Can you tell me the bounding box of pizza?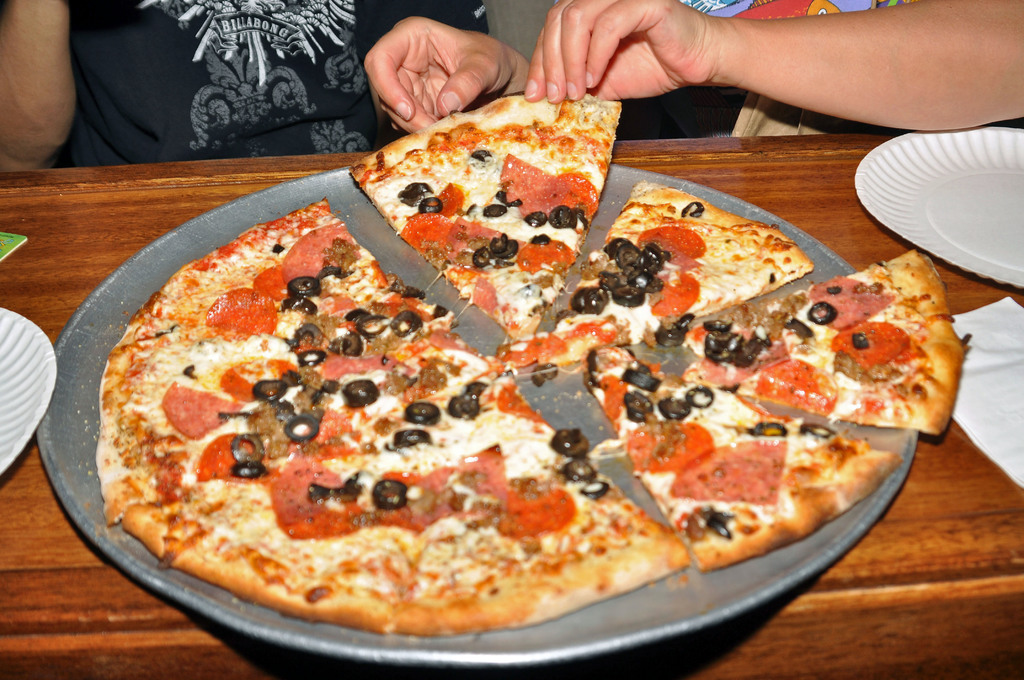
652 248 975 444.
